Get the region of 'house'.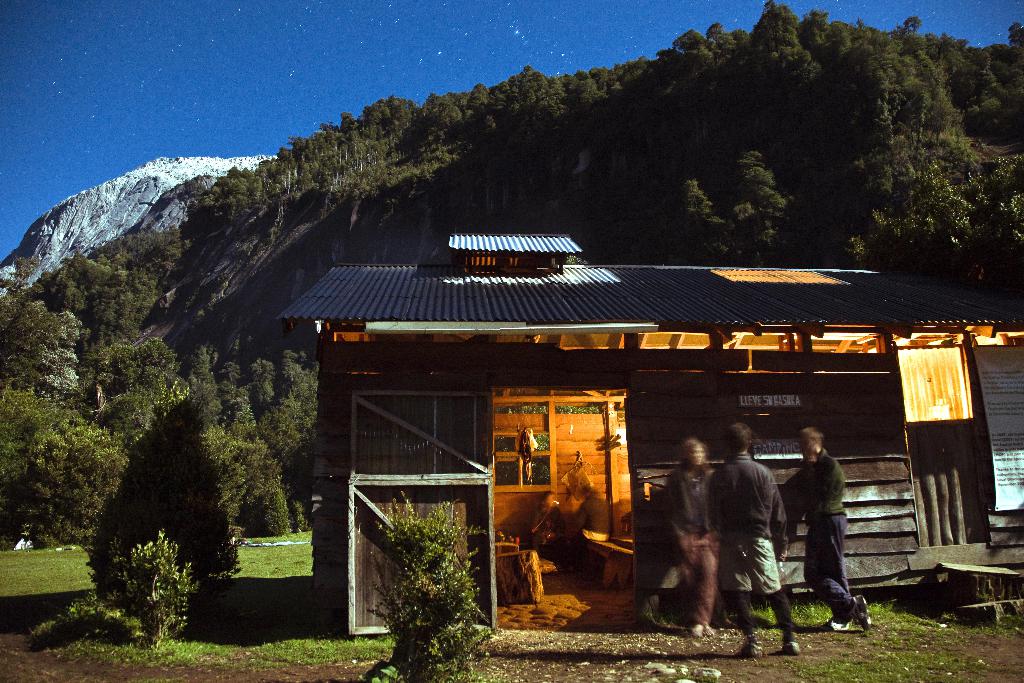
248:195:947:613.
